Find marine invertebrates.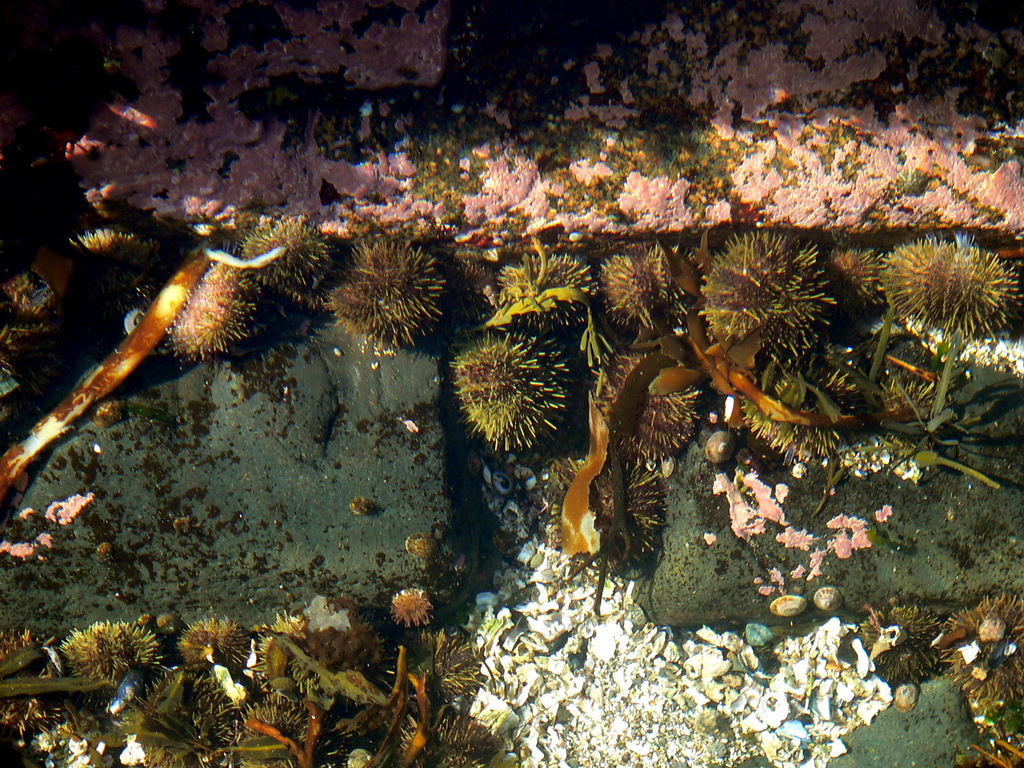
<region>874, 225, 1011, 360</region>.
